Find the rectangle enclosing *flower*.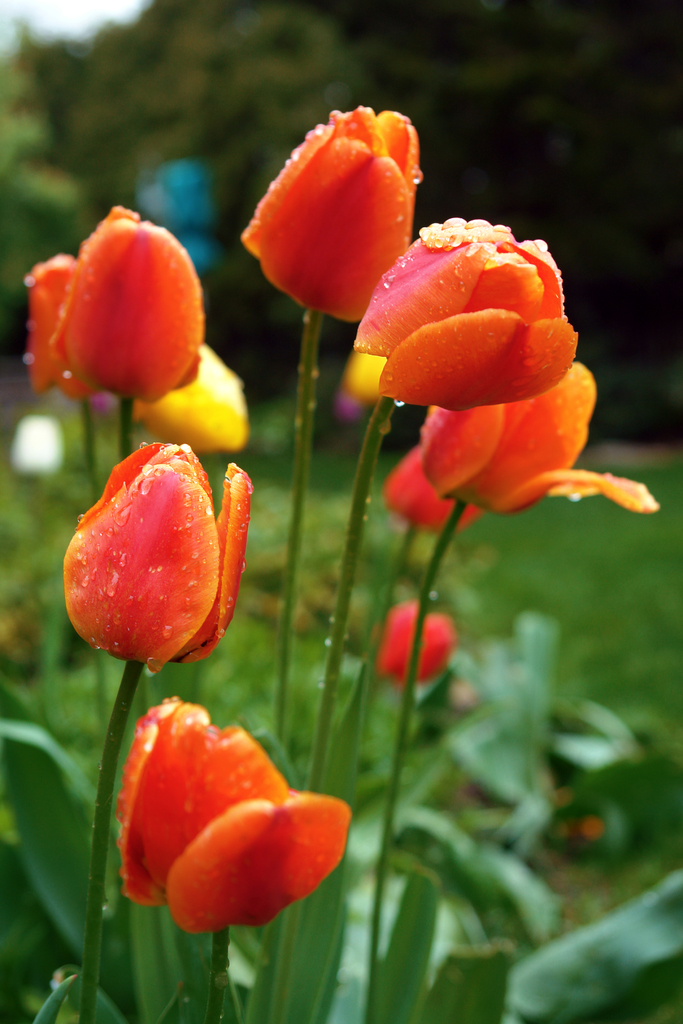
bbox=(134, 344, 246, 449).
